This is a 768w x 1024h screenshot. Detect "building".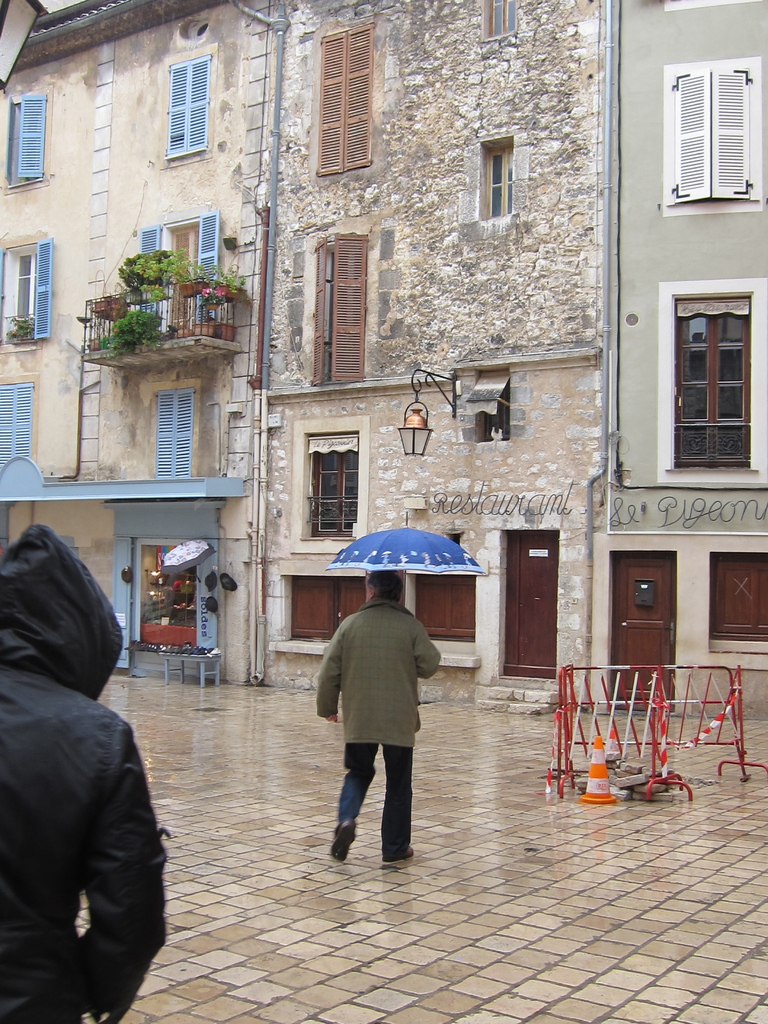
box=[588, 0, 767, 719].
